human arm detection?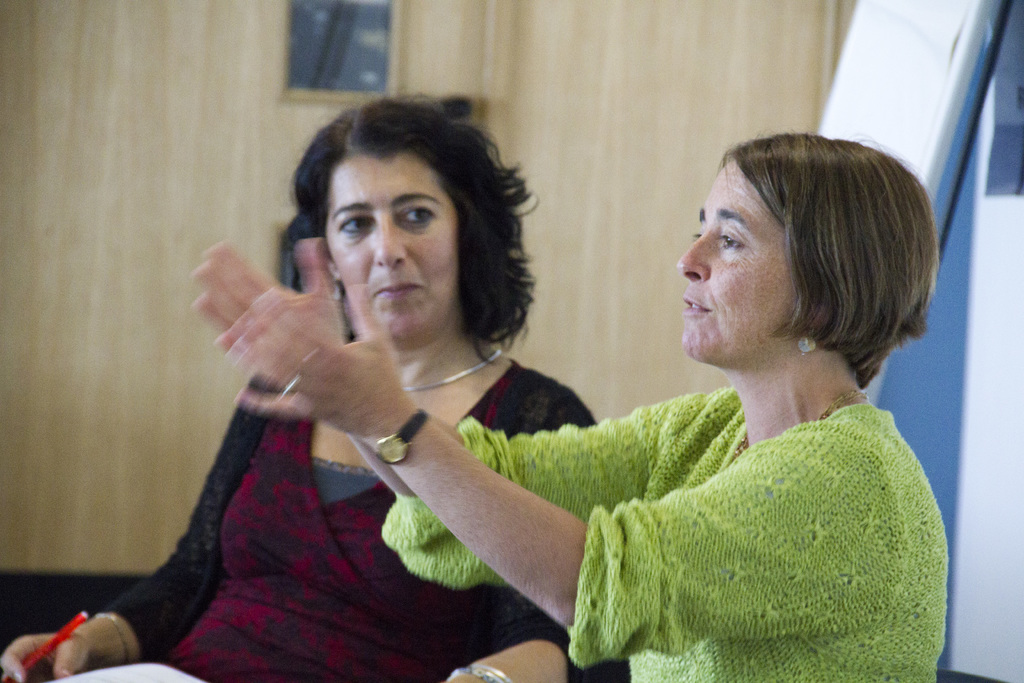
bbox=[185, 236, 705, 587]
